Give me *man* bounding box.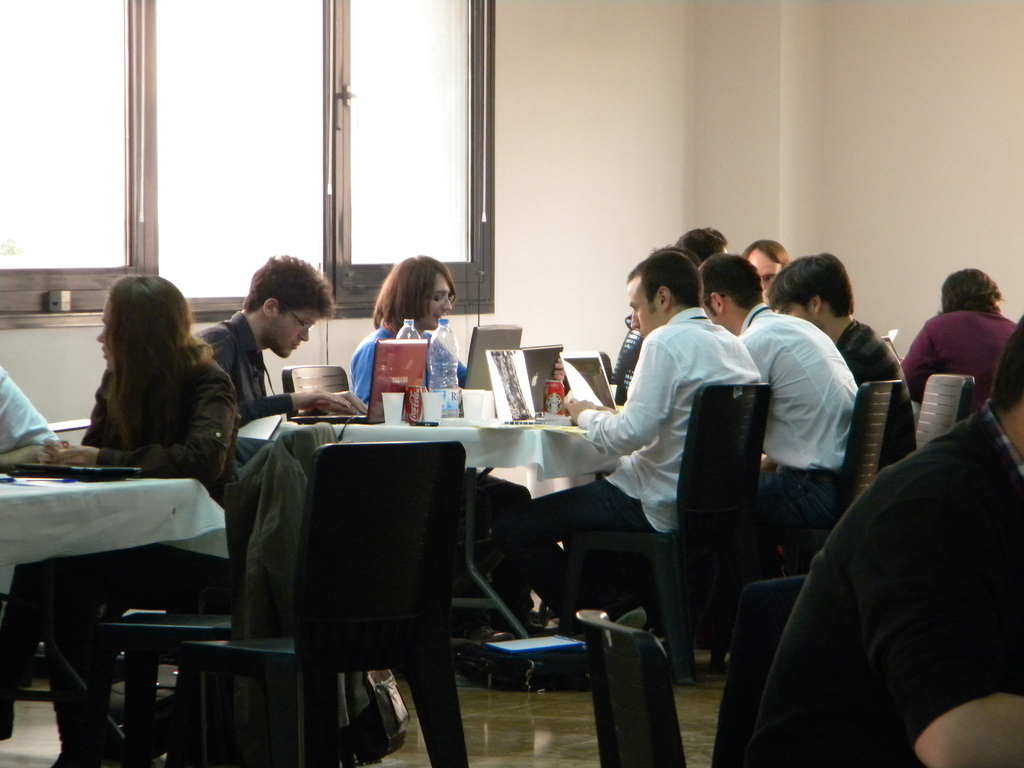
[x1=762, y1=253, x2=913, y2=527].
